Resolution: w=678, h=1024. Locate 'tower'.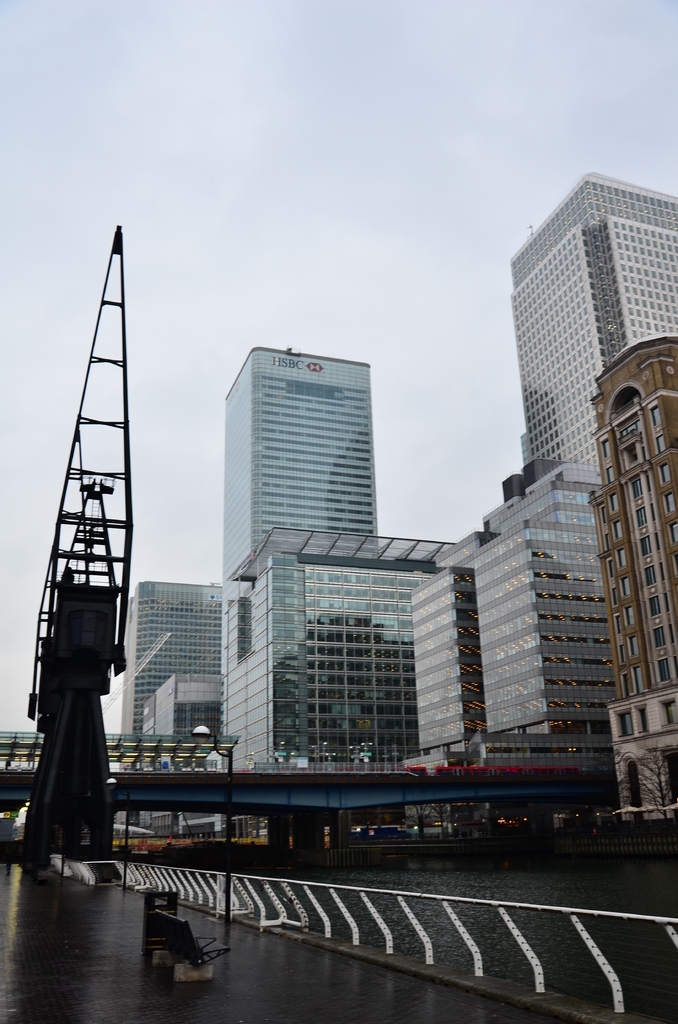
detection(505, 168, 675, 484).
